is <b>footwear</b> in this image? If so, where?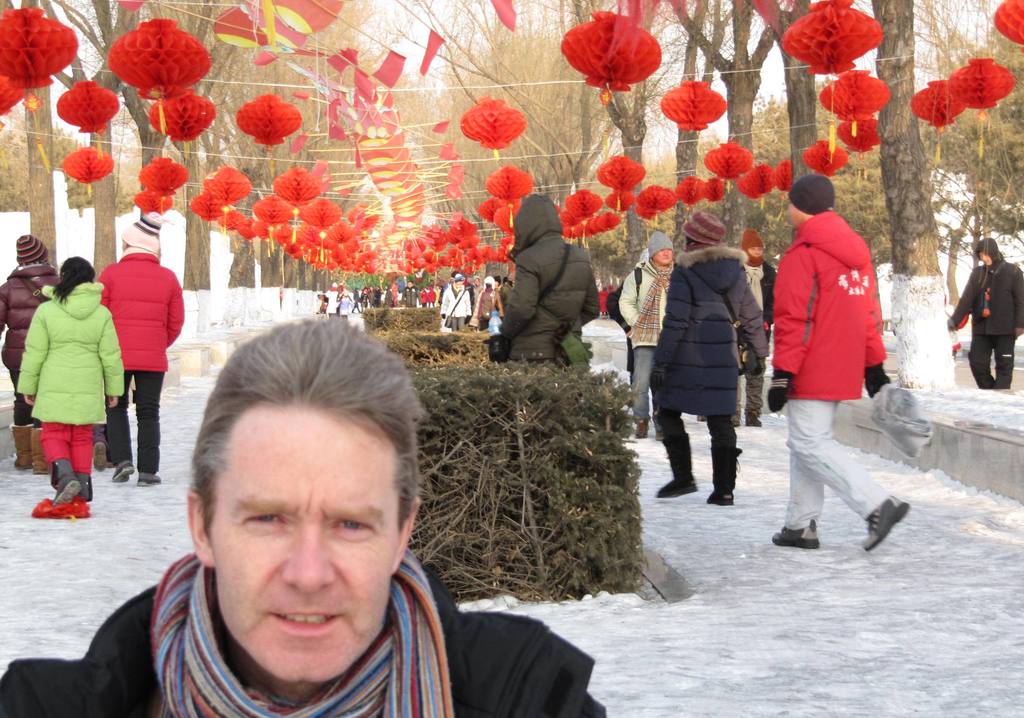
Yes, at {"left": 649, "top": 479, "right": 694, "bottom": 500}.
